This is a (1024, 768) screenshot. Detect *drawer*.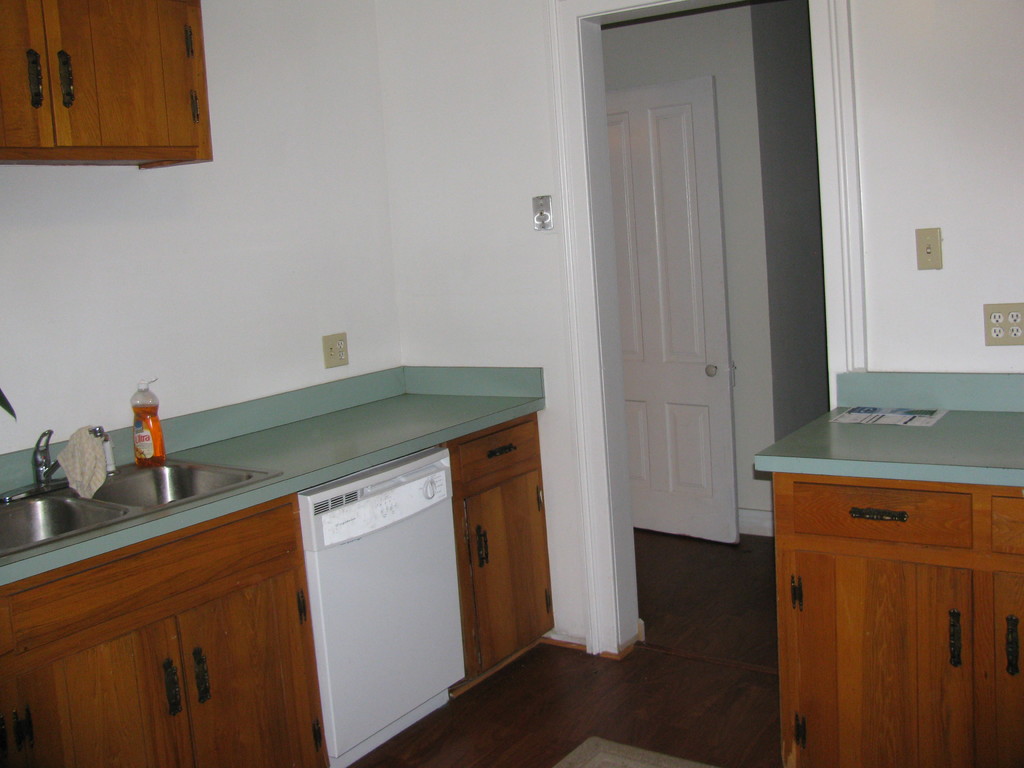
l=453, t=422, r=541, b=500.
